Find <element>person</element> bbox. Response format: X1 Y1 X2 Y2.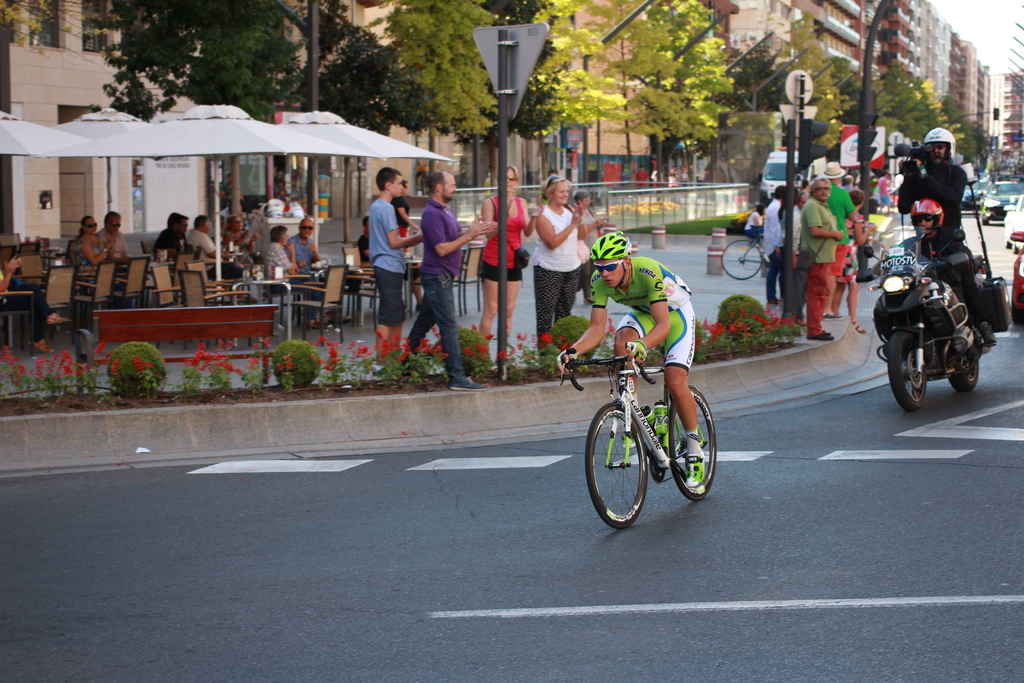
764 188 790 302.
